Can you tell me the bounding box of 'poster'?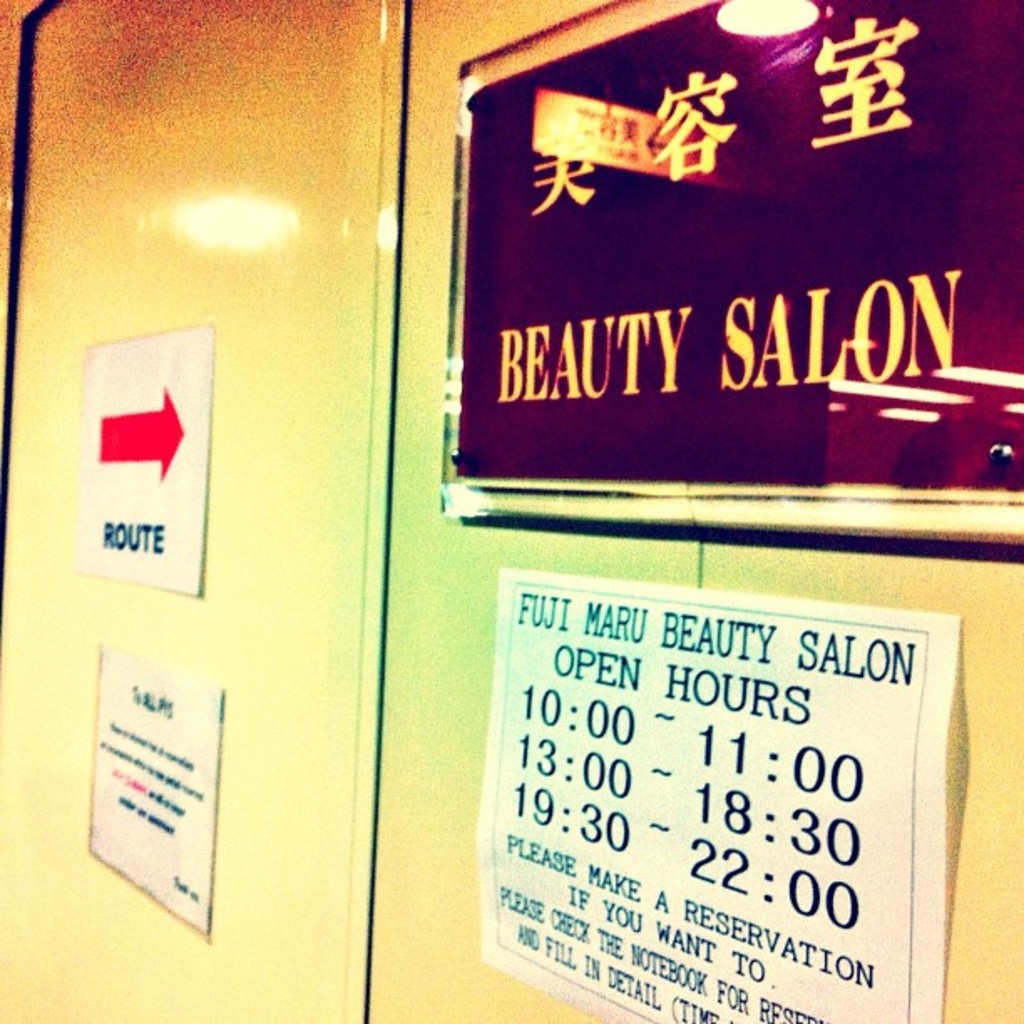
437, 0, 1022, 509.
